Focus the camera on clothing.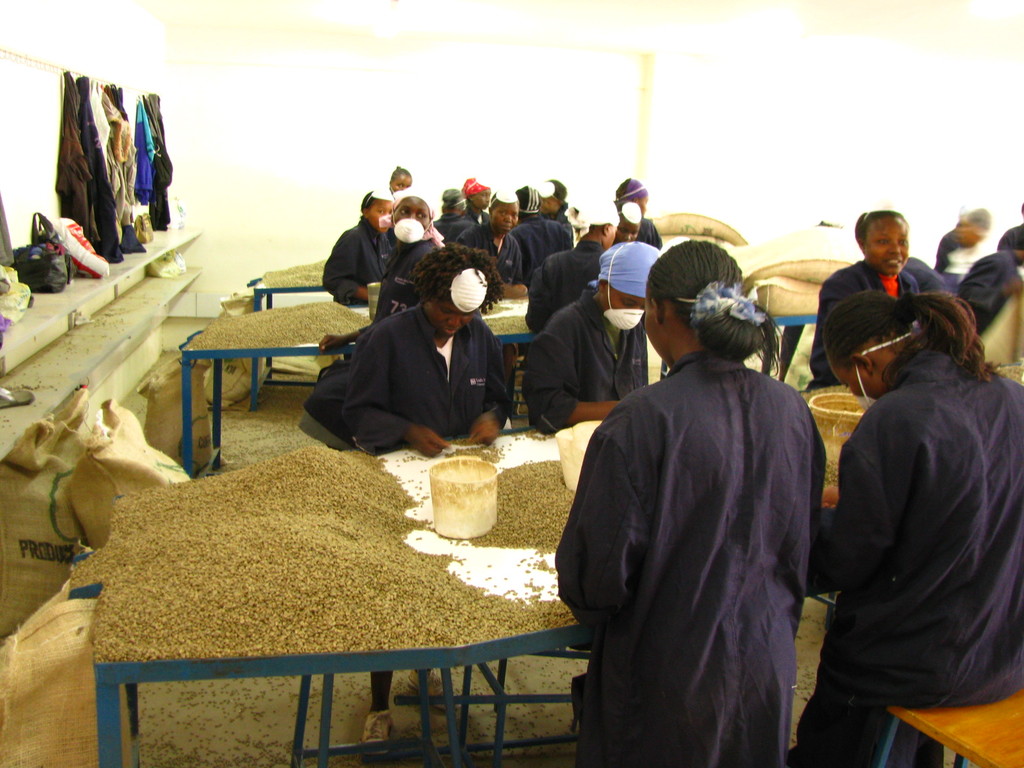
Focus region: bbox(964, 250, 1022, 356).
